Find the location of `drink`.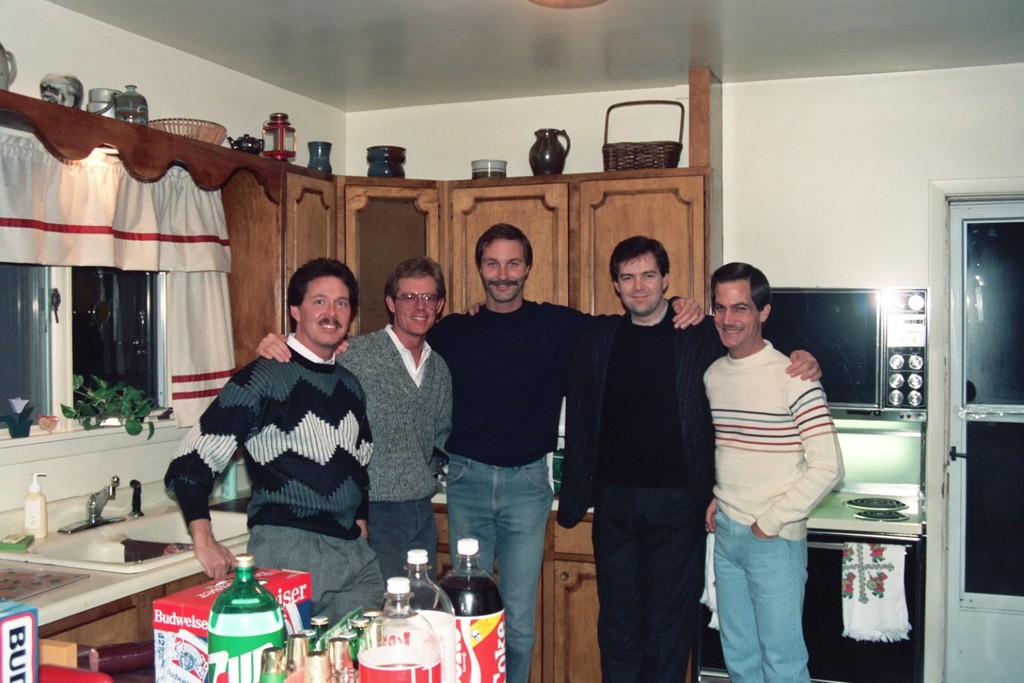
Location: locate(214, 559, 286, 682).
